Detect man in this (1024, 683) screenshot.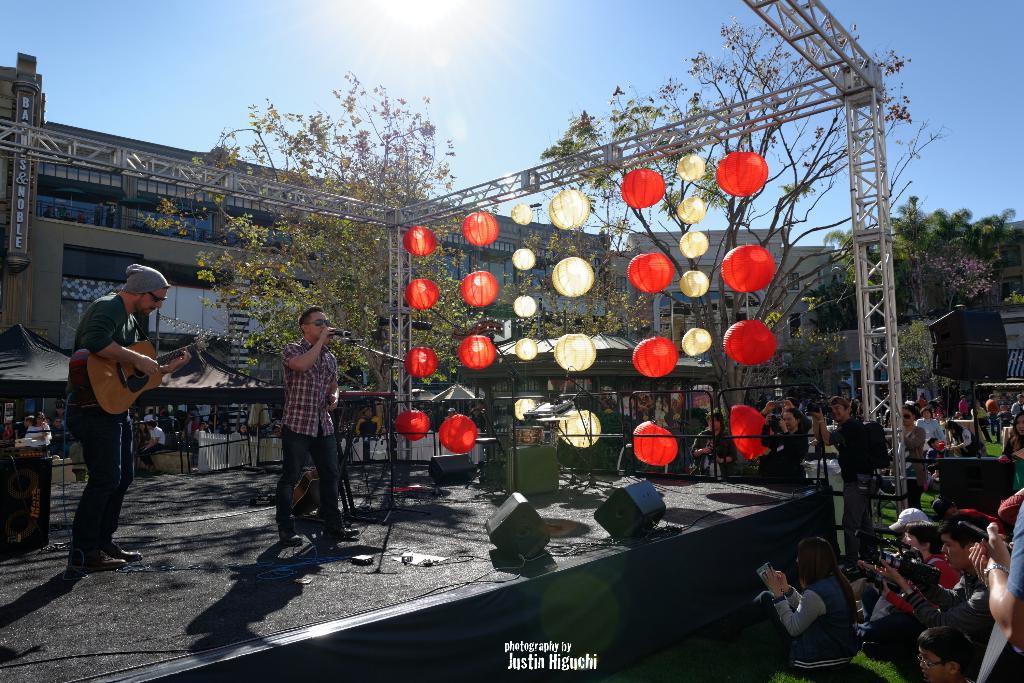
Detection: [986,393,1003,435].
